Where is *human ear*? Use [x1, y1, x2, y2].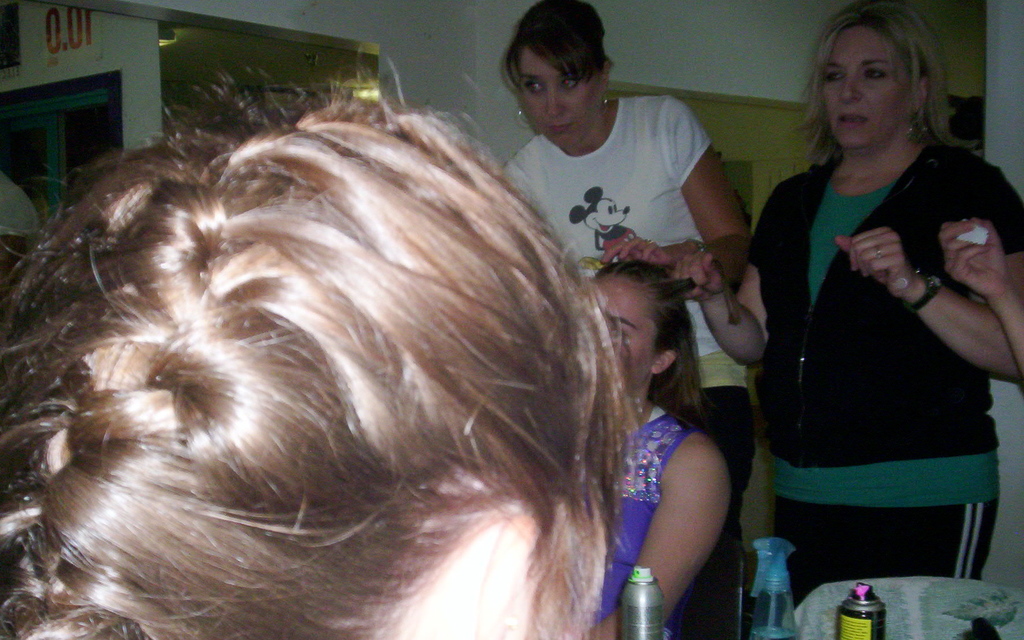
[919, 76, 929, 107].
